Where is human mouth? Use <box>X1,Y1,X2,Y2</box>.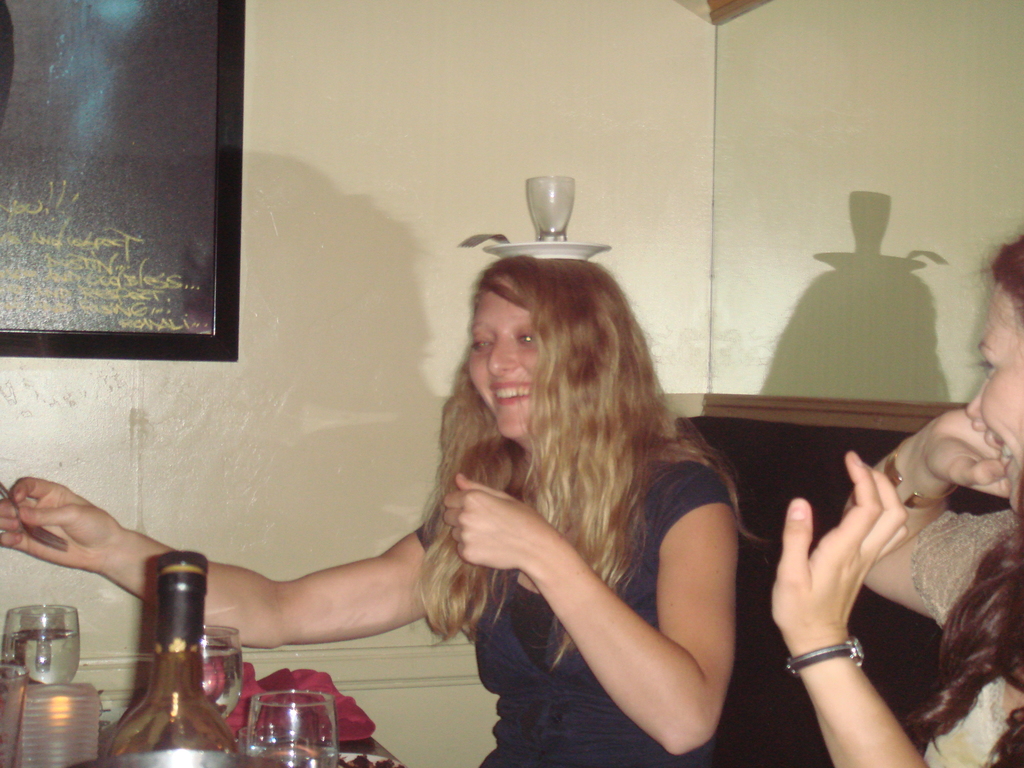
<box>479,378,538,415</box>.
